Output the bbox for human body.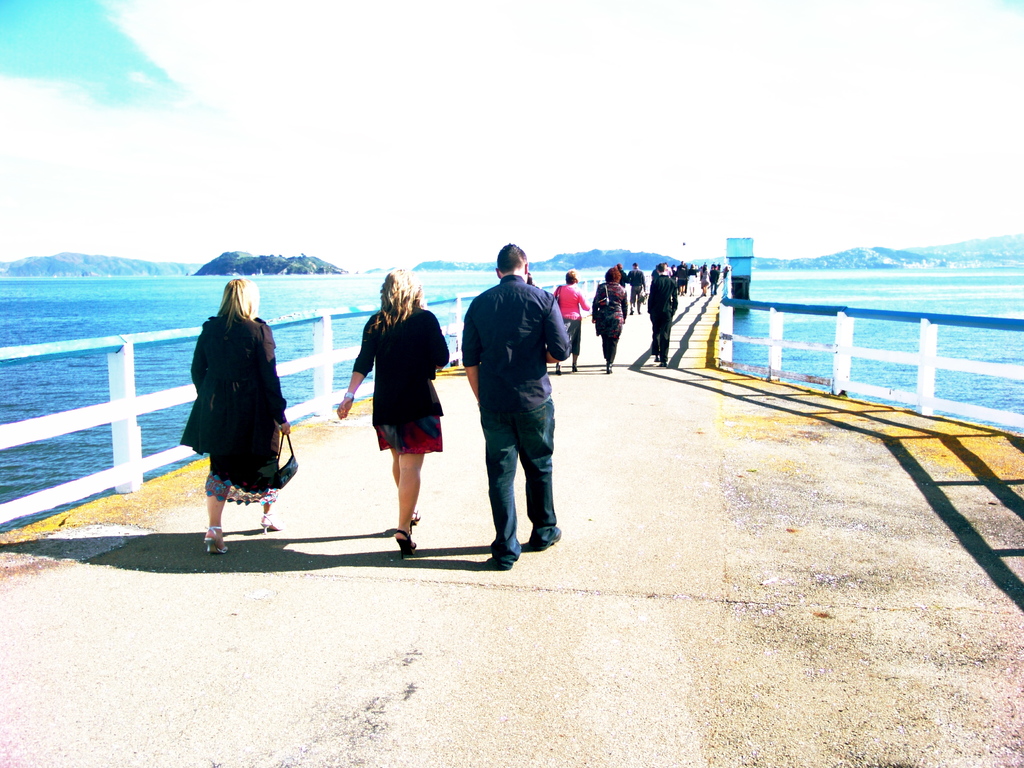
select_region(465, 268, 568, 574).
